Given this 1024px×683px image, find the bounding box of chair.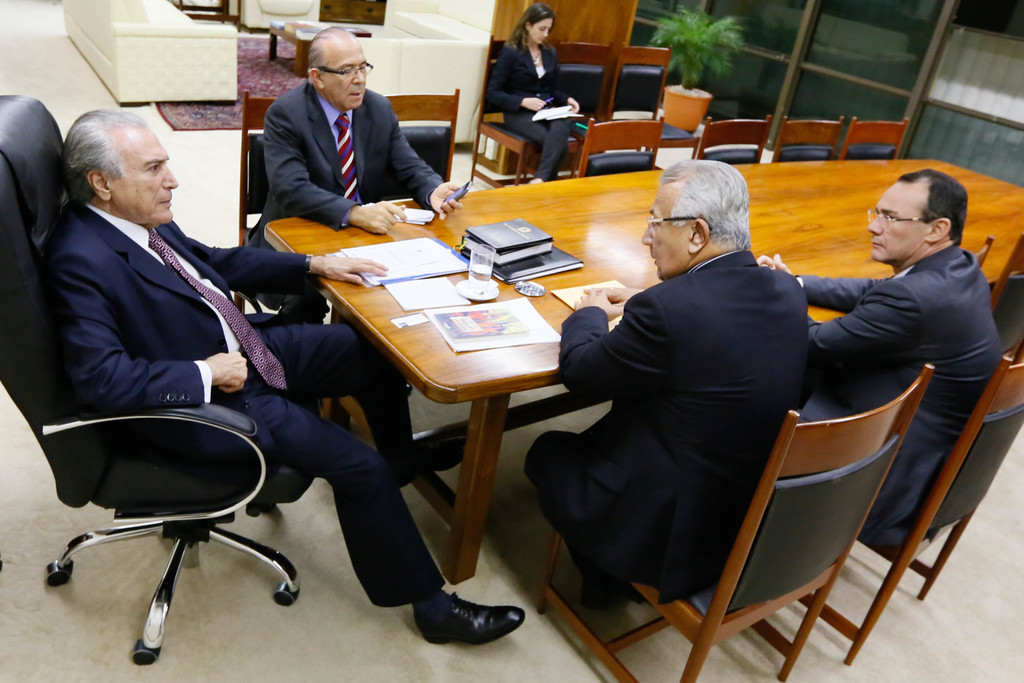
box(691, 117, 774, 168).
